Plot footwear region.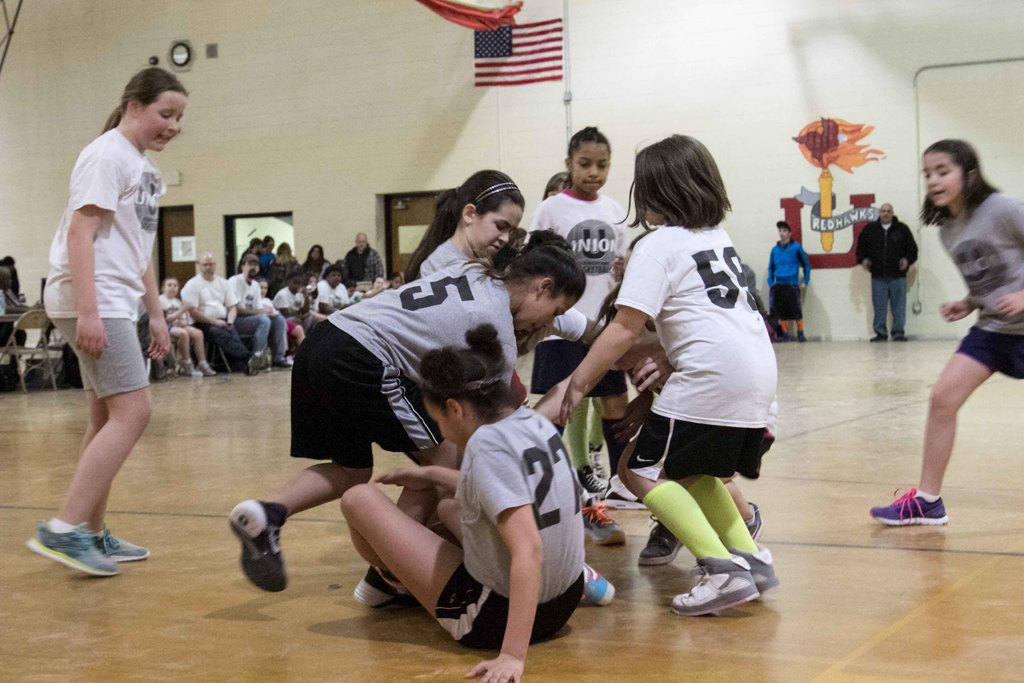
Plotted at {"left": 177, "top": 359, "right": 203, "bottom": 377}.
